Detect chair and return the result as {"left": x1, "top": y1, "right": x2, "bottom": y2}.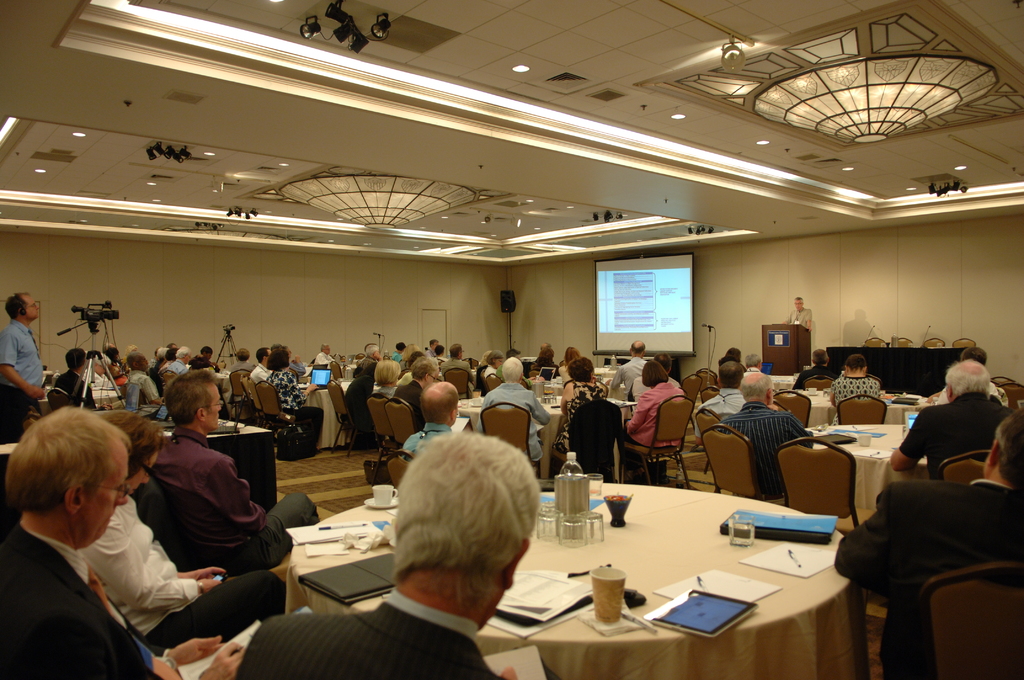
{"left": 252, "top": 378, "right": 307, "bottom": 463}.
